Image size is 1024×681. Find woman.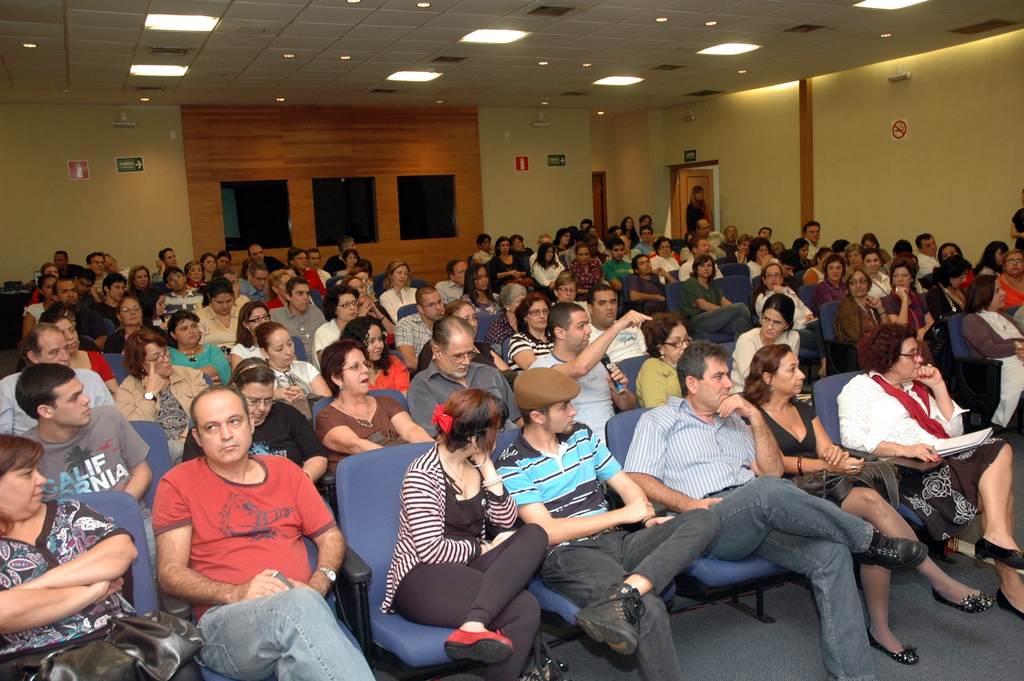
[640,313,699,408].
